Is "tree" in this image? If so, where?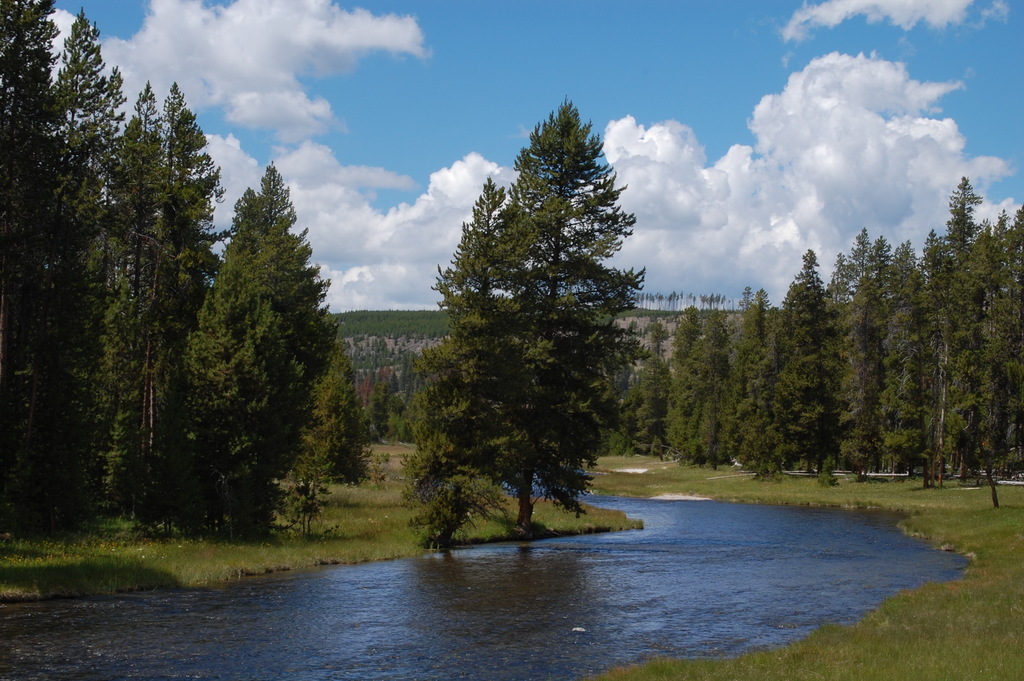
Yes, at 951, 209, 1023, 500.
